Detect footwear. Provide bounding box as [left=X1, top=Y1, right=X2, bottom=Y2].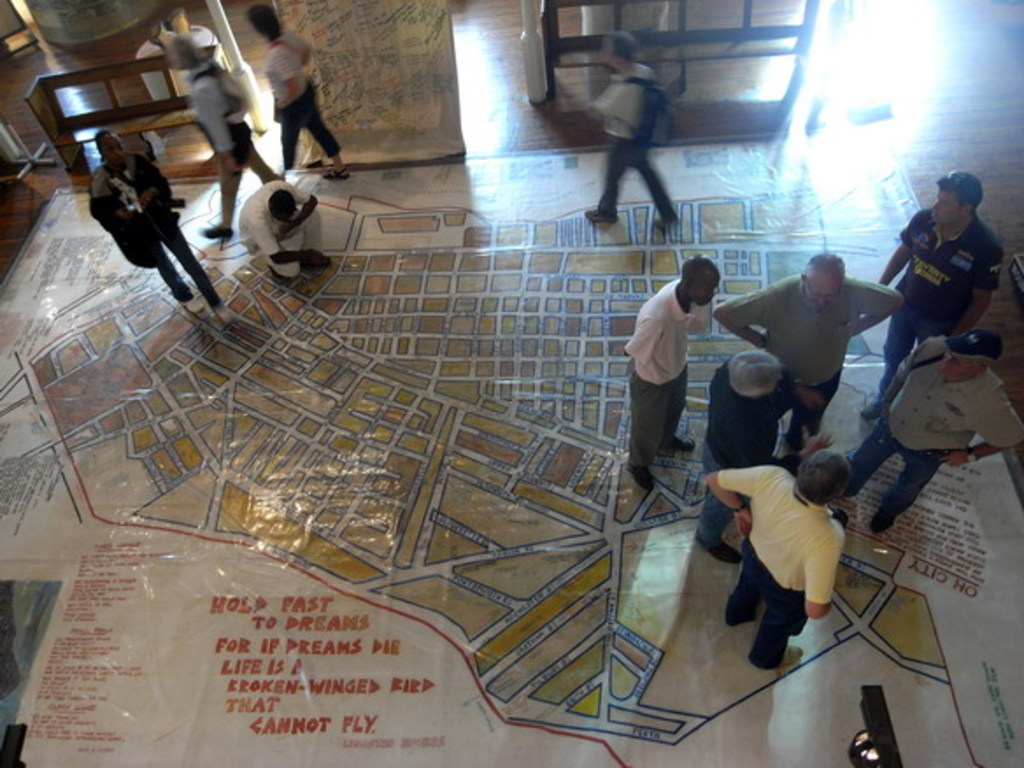
[left=861, top=395, right=880, bottom=416].
